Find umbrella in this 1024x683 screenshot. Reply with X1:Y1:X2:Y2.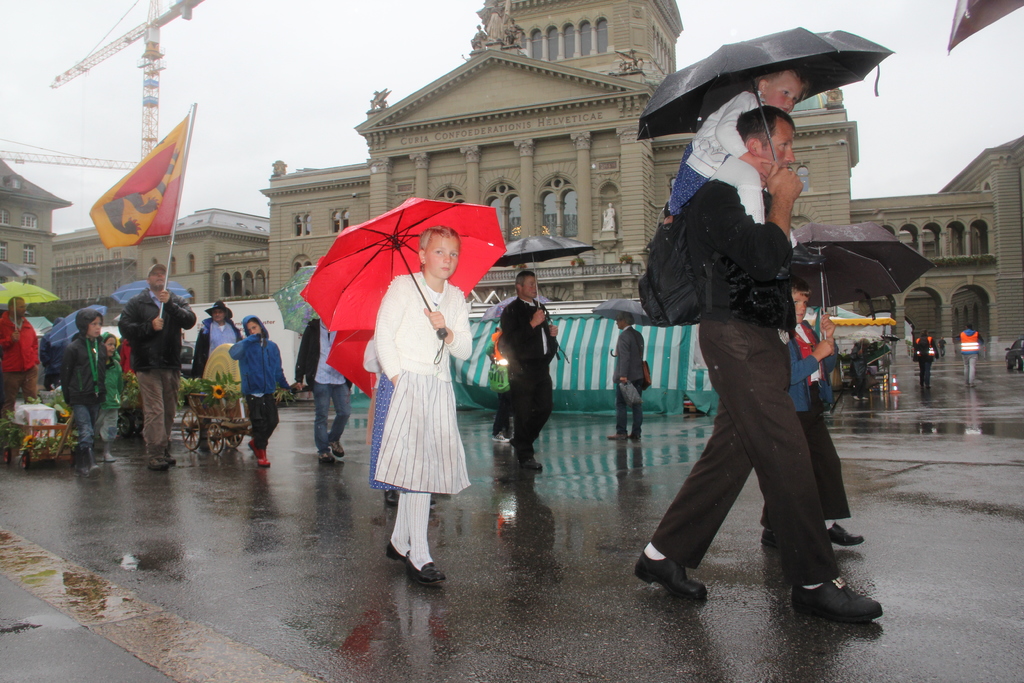
593:292:664:357.
